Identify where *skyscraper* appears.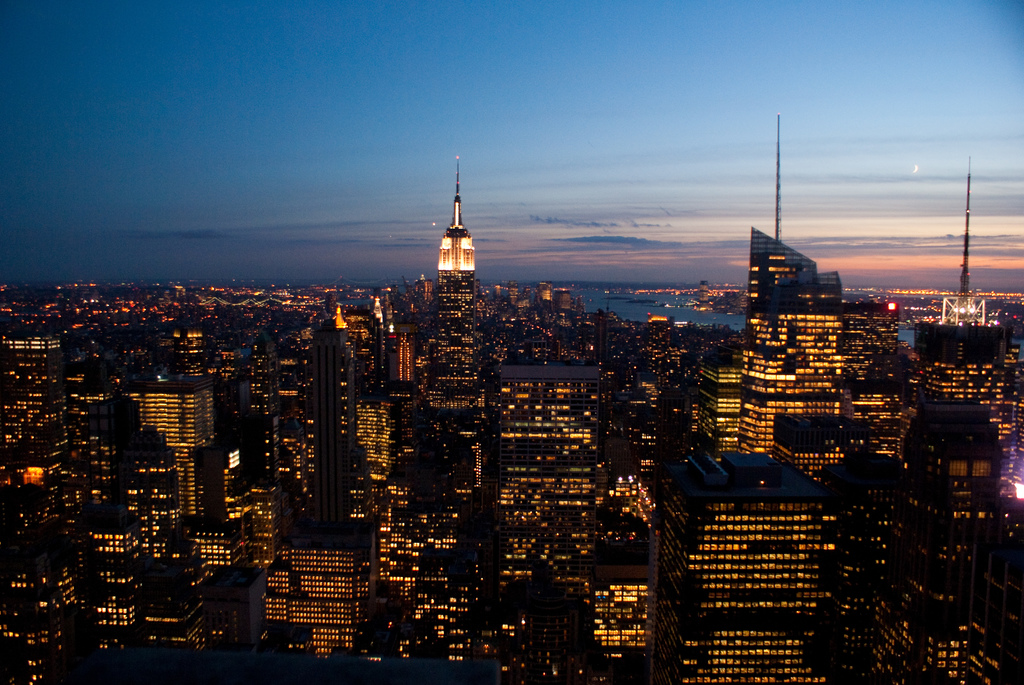
Appears at 131:378:234:531.
